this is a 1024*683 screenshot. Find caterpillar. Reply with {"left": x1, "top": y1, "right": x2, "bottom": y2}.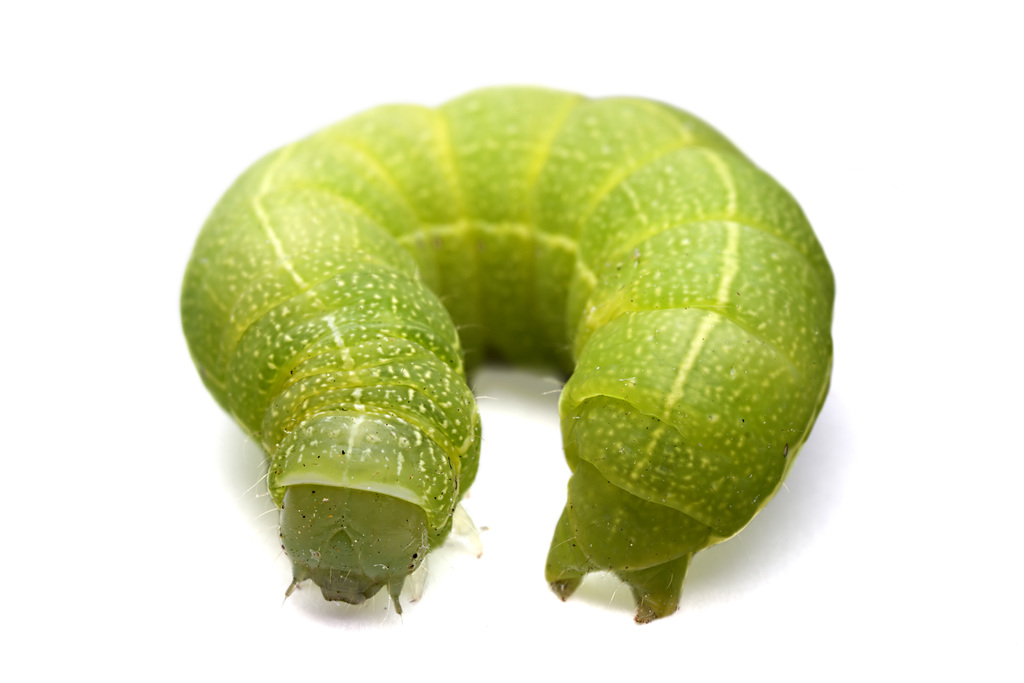
{"left": 181, "top": 81, "right": 834, "bottom": 621}.
